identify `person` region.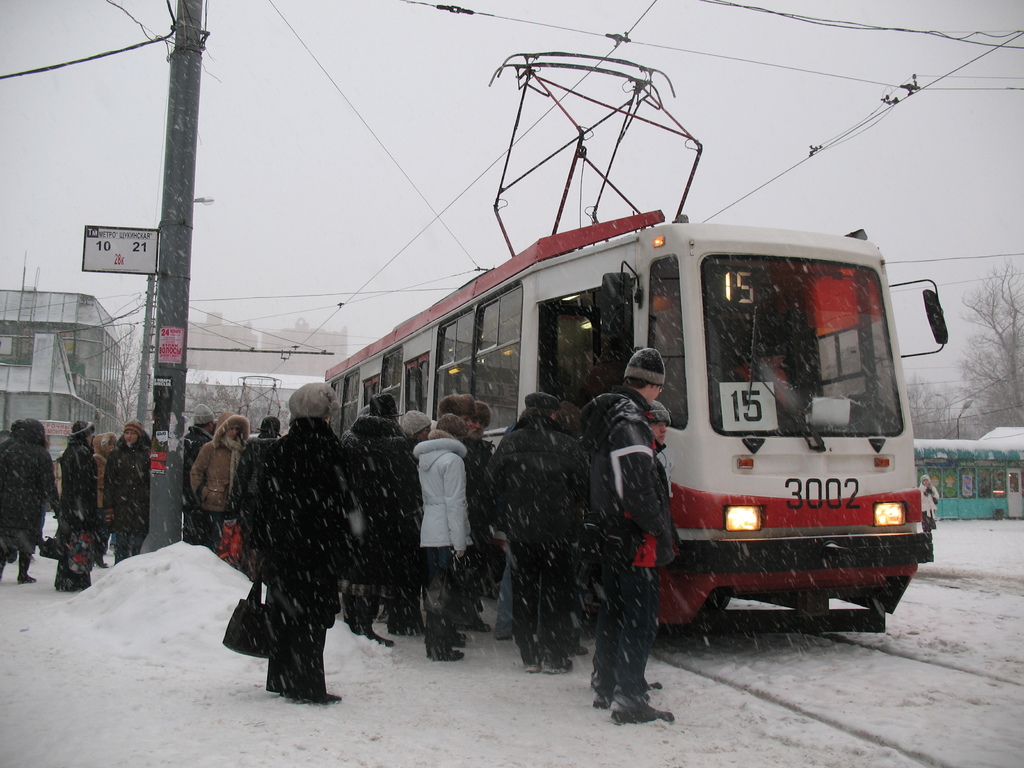
Region: rect(228, 410, 285, 577).
